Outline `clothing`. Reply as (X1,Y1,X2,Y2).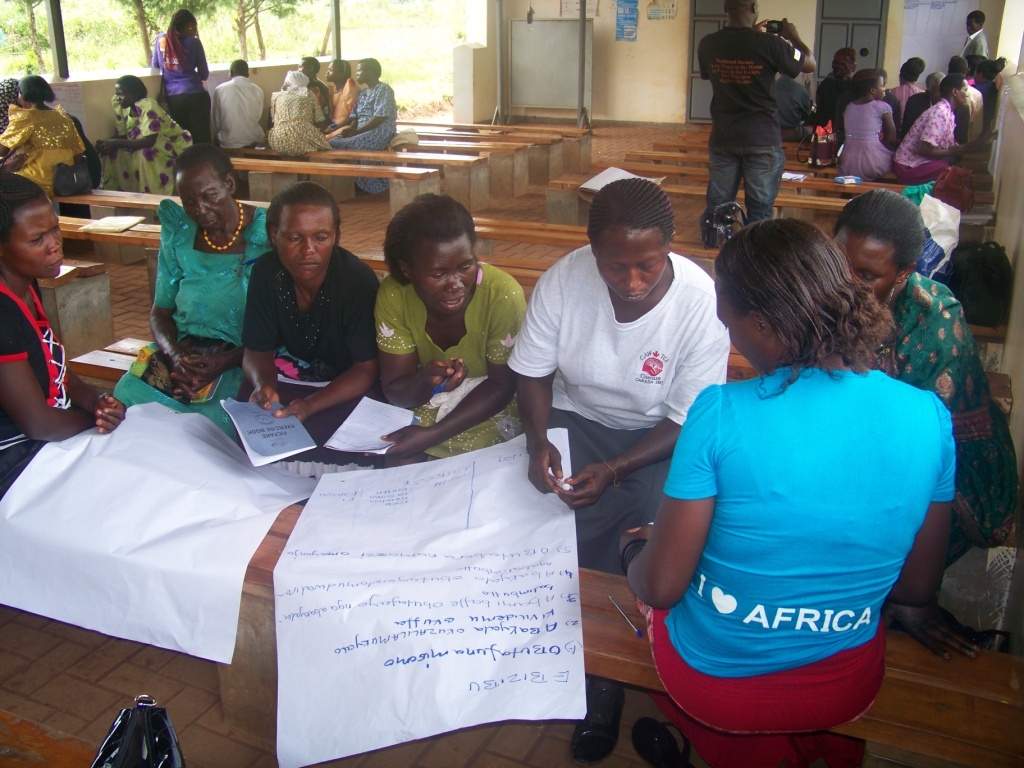
(108,204,274,441).
